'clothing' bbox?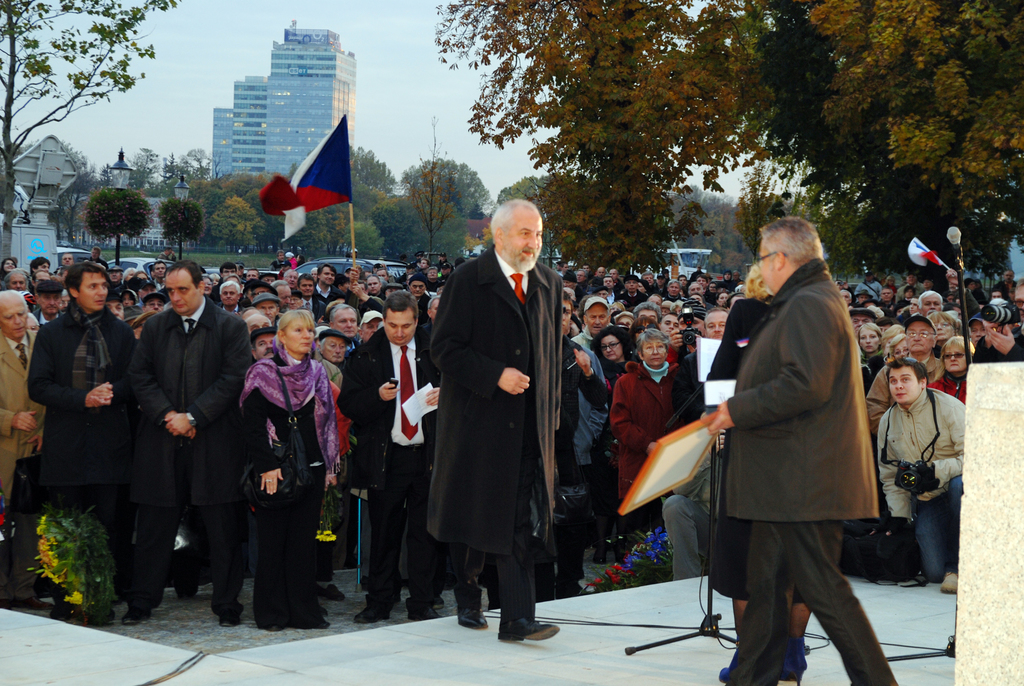
(348, 329, 440, 616)
